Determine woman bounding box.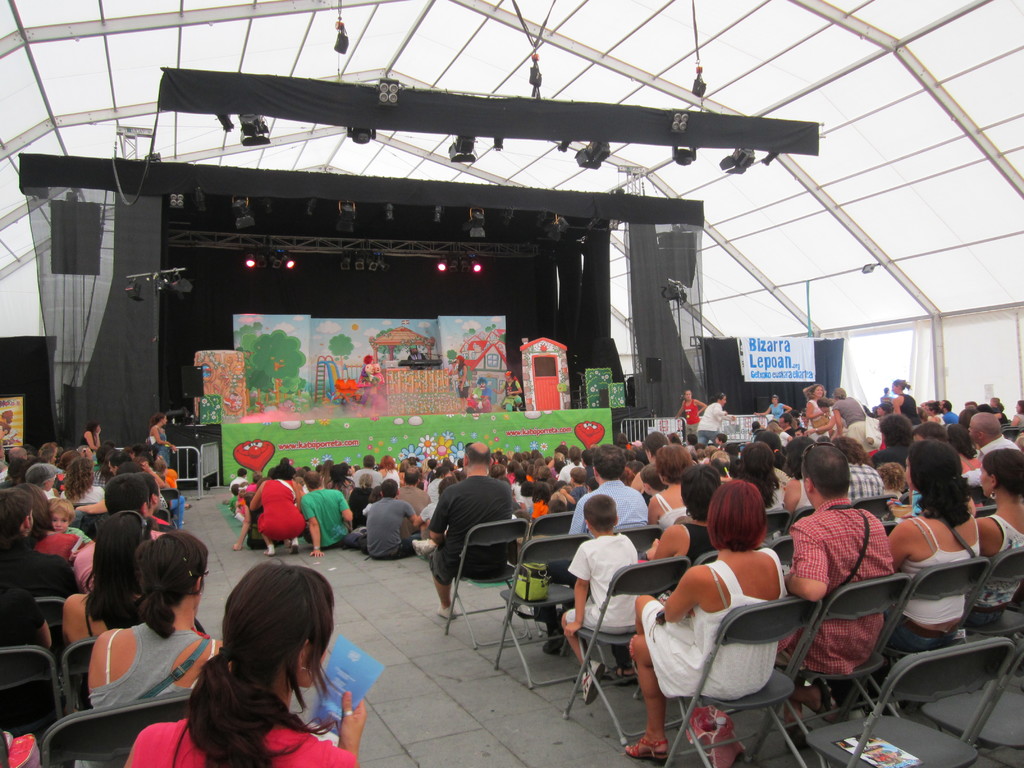
Determined: [left=243, top=461, right=307, bottom=558].
